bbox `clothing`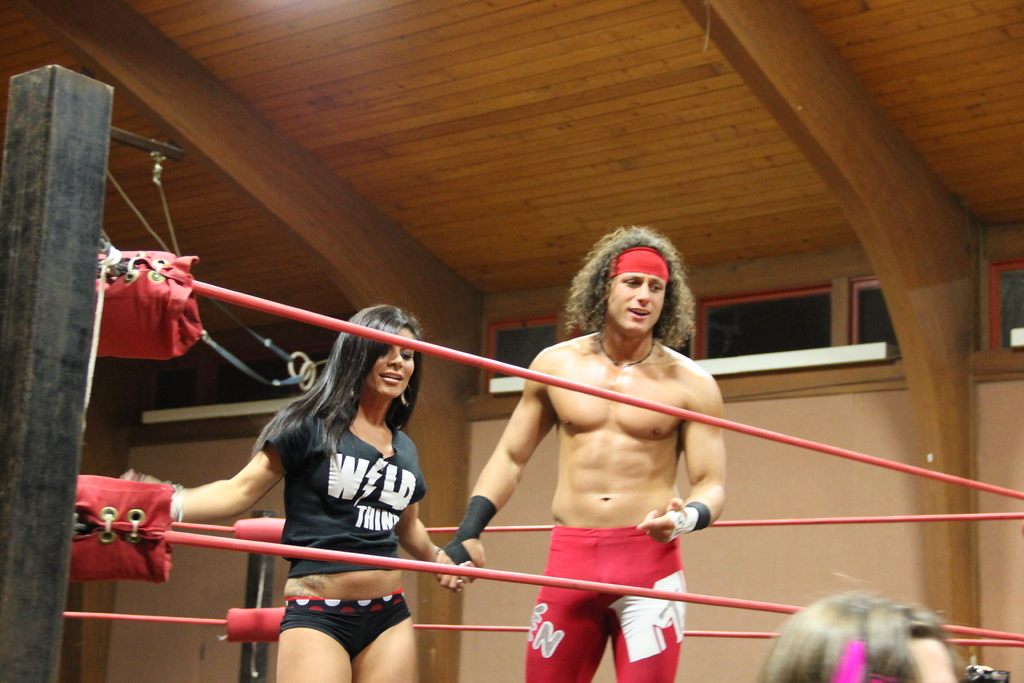
522:526:680:682
